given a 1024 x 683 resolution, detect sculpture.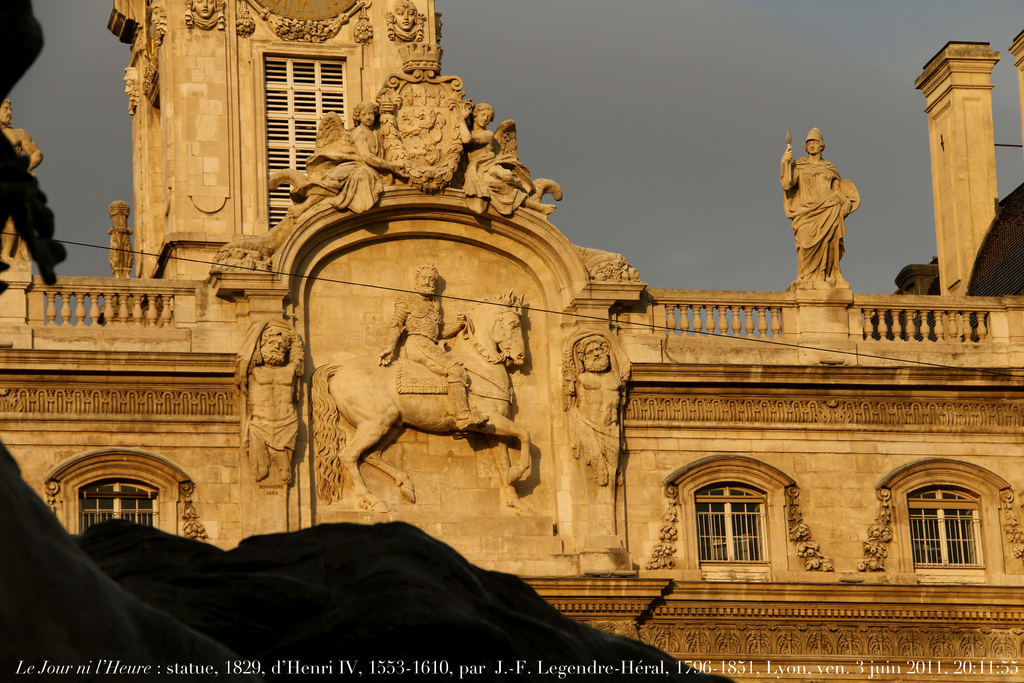
left=97, top=199, right=137, bottom=273.
